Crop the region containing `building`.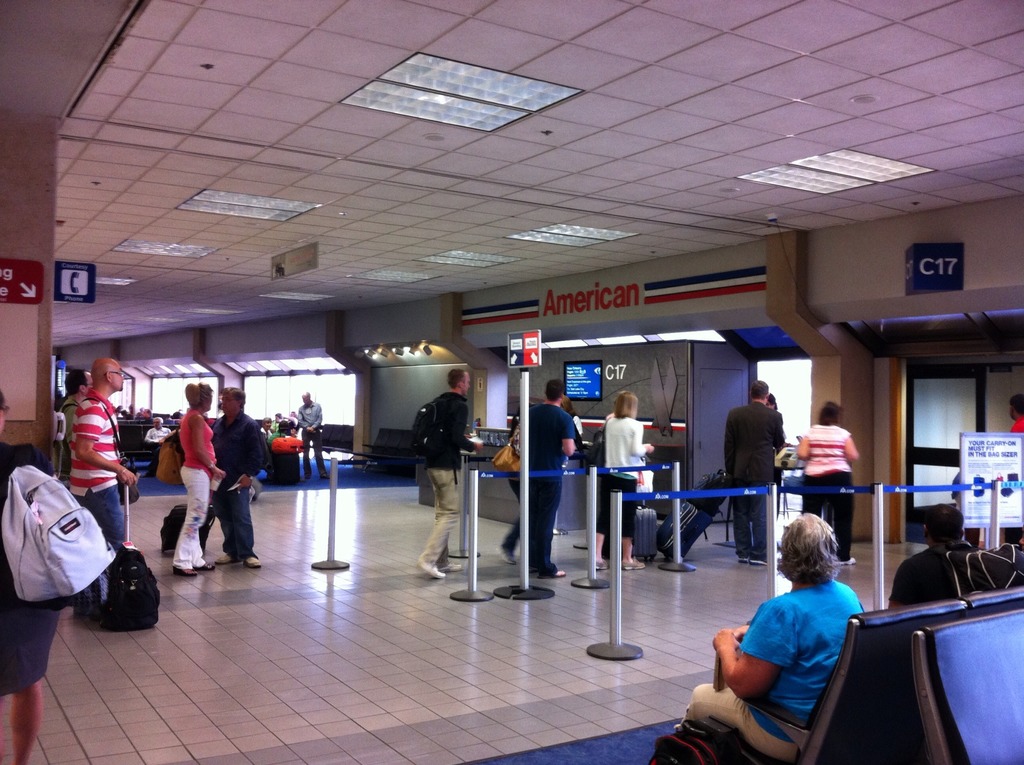
Crop region: [x1=0, y1=0, x2=1023, y2=764].
